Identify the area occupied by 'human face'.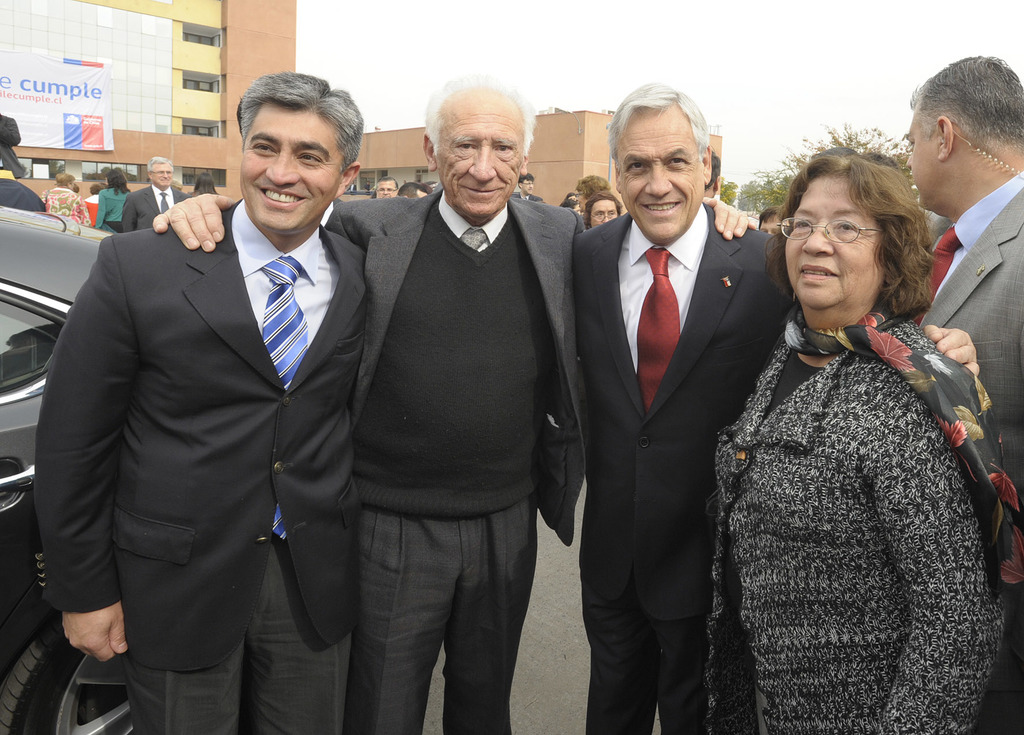
Area: {"left": 786, "top": 178, "right": 881, "bottom": 311}.
